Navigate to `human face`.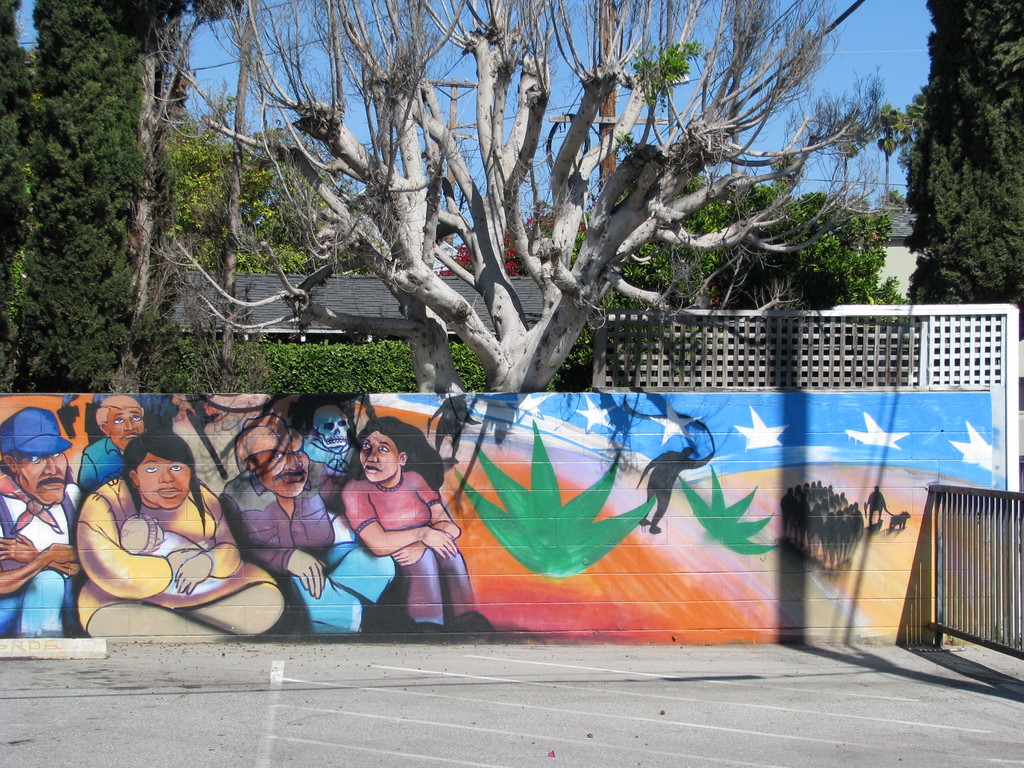
Navigation target: bbox=(15, 450, 70, 502).
